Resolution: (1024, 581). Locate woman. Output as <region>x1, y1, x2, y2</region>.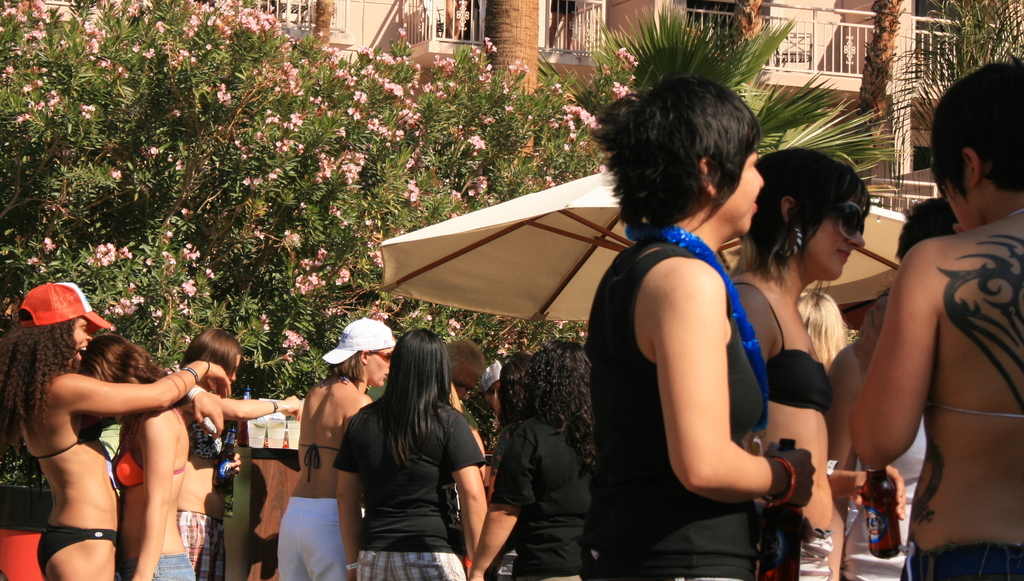
<region>853, 197, 957, 580</region>.
